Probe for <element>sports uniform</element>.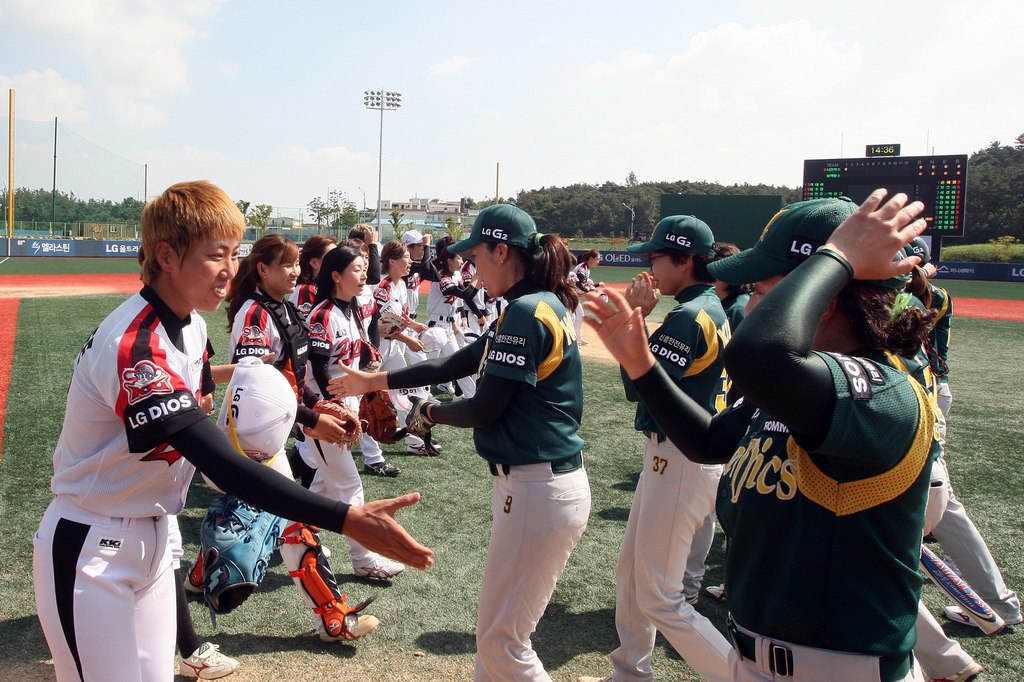
Probe result: [left=620, top=238, right=930, bottom=681].
